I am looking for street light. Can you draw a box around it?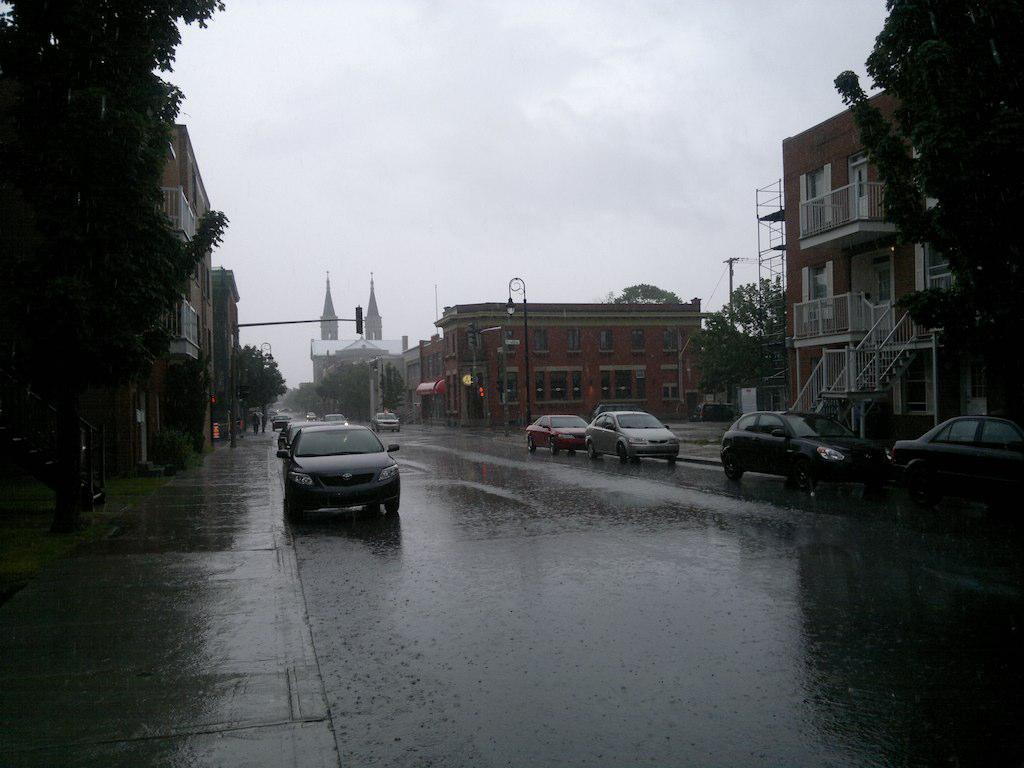
Sure, the bounding box is (369, 357, 388, 414).
